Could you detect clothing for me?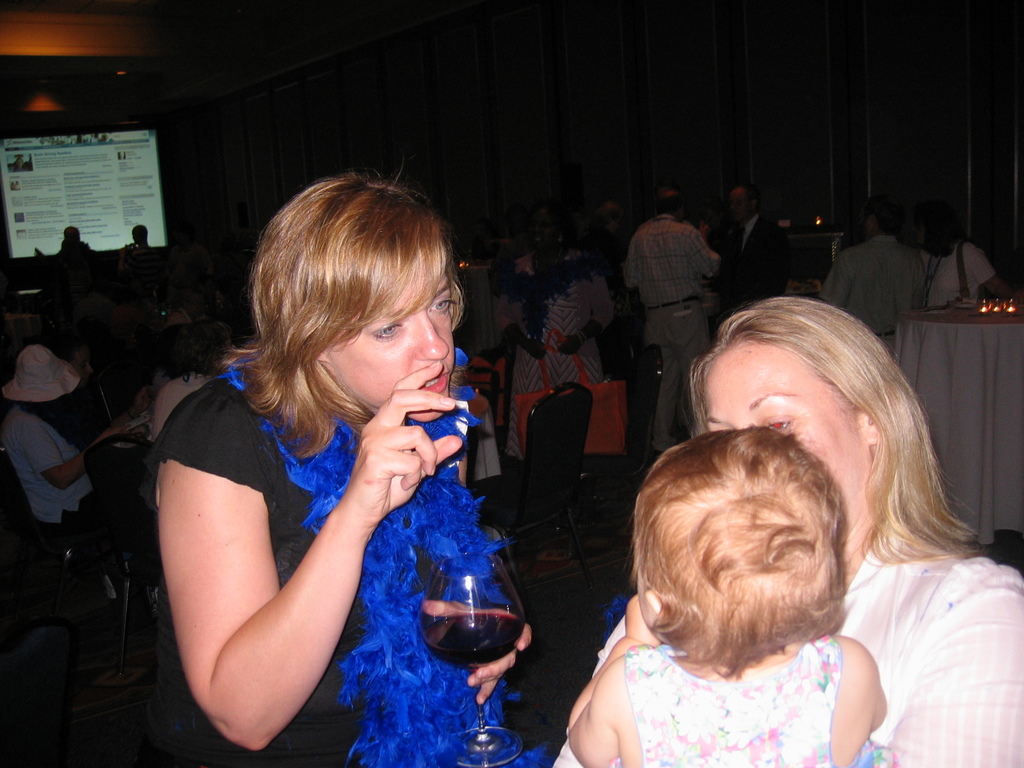
Detection result: rect(625, 216, 726, 463).
